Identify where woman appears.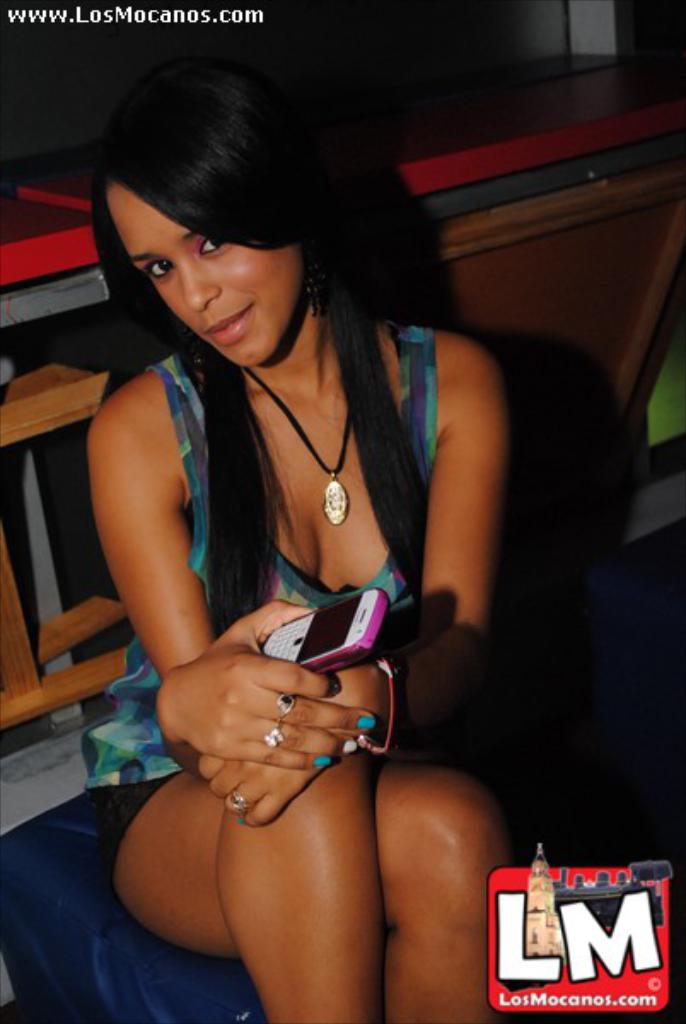
Appears at x1=82 y1=44 x2=532 y2=1004.
